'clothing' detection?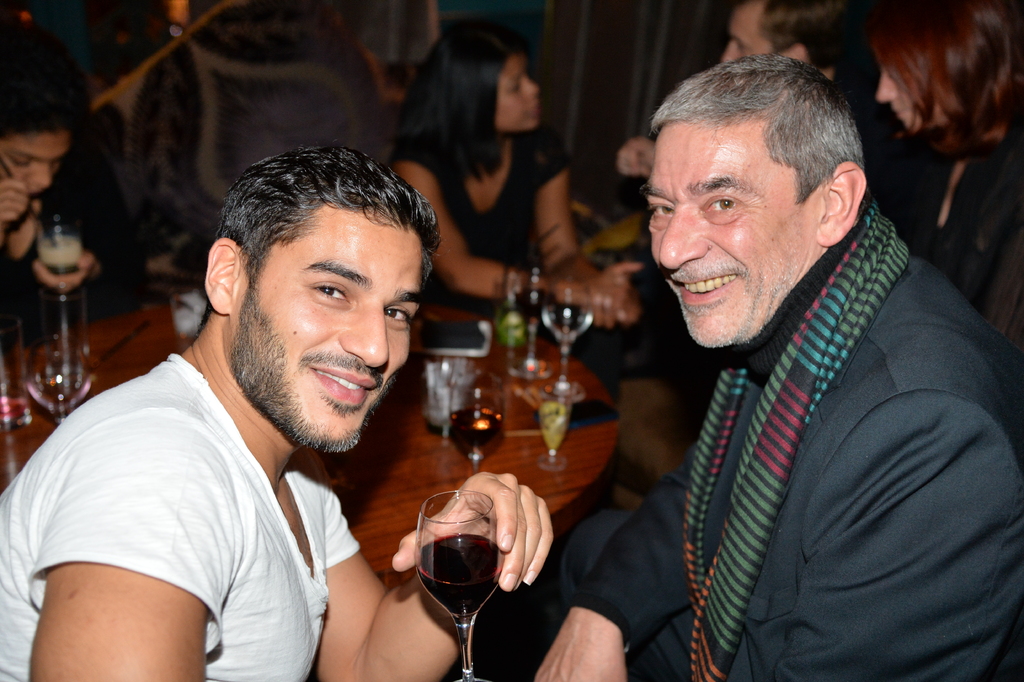
l=554, t=206, r=1023, b=681
